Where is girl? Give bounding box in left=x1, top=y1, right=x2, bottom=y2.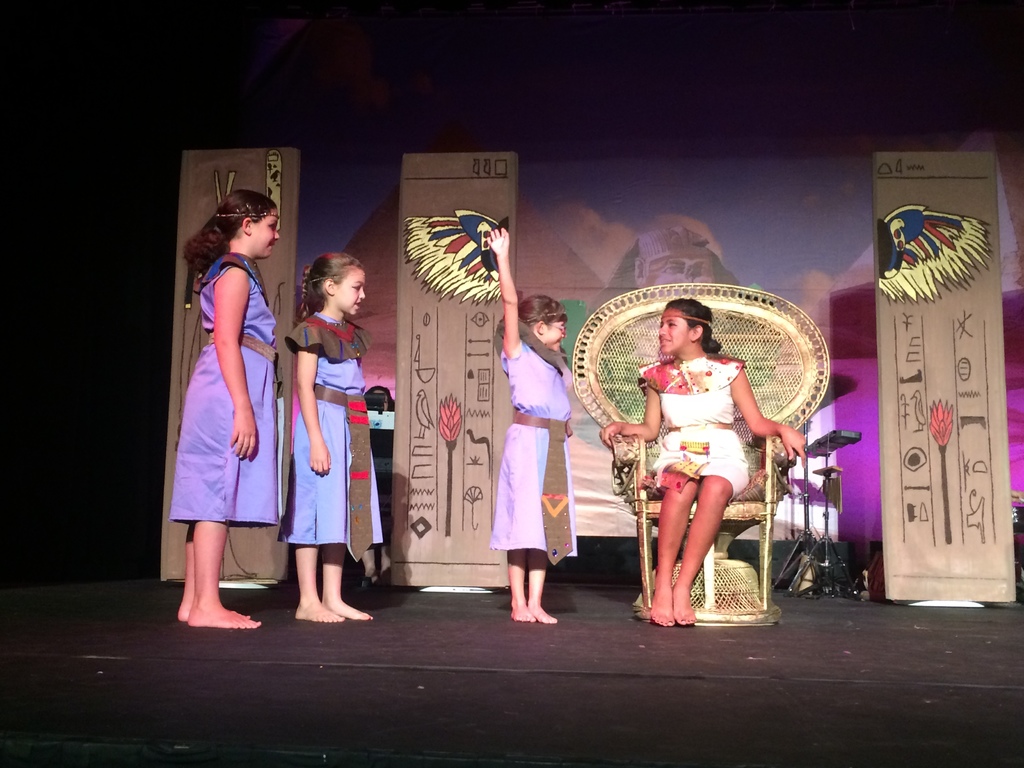
left=486, top=224, right=577, bottom=621.
